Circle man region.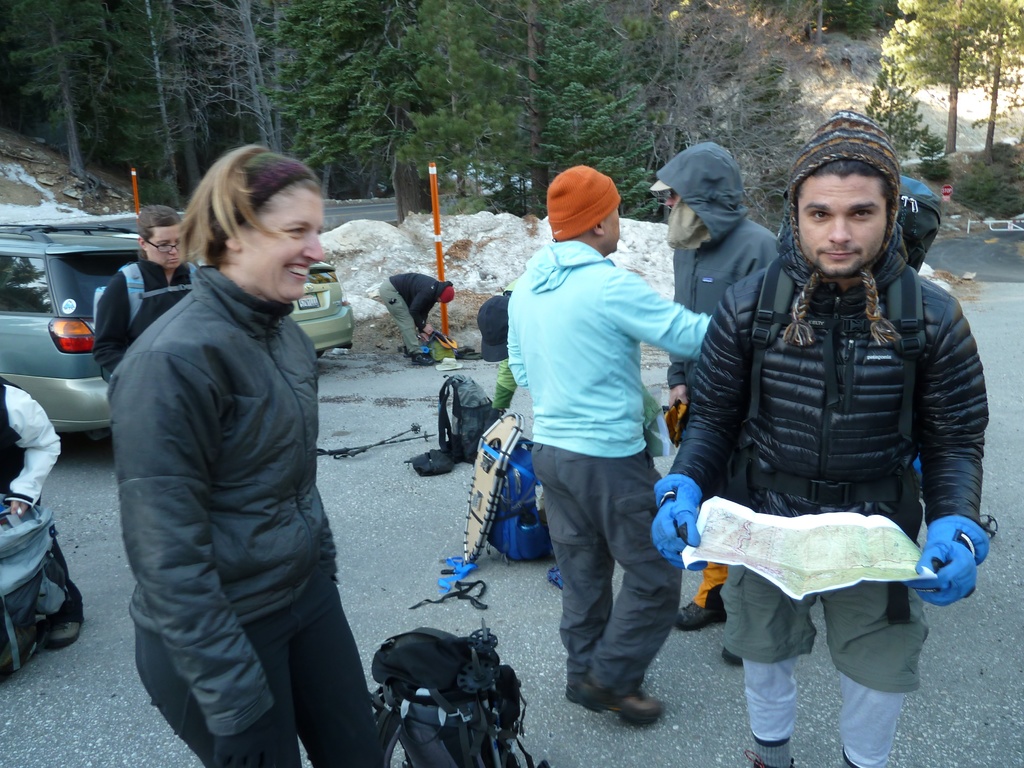
Region: [648,148,771,626].
